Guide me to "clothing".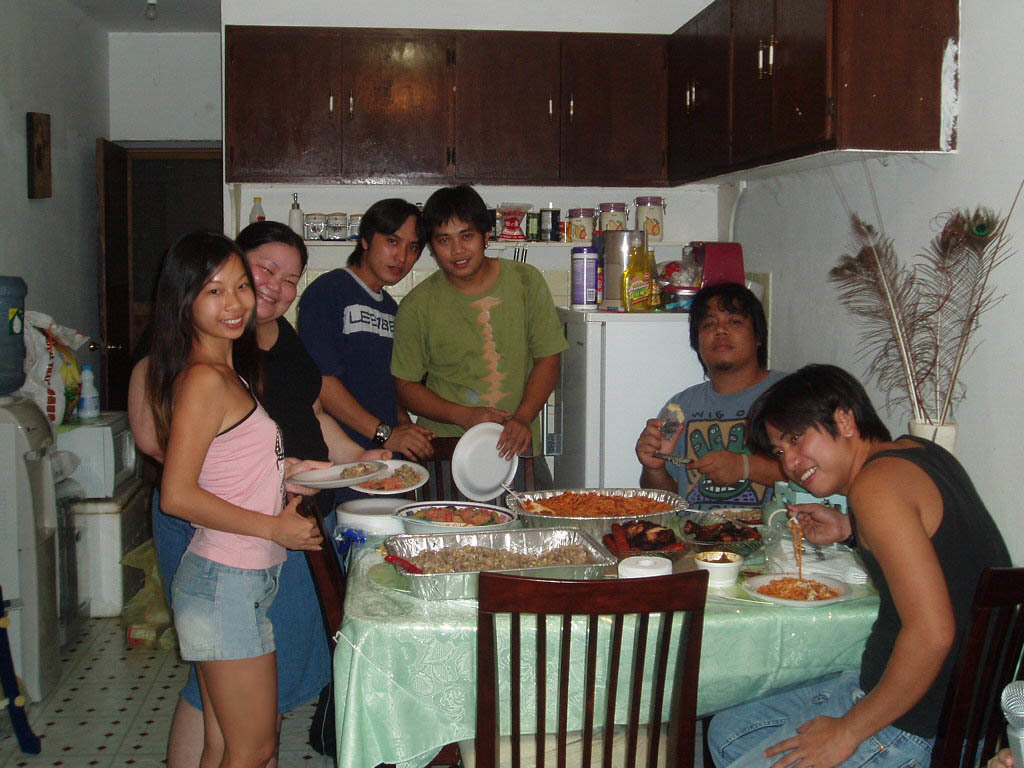
Guidance: bbox(703, 431, 1012, 767).
